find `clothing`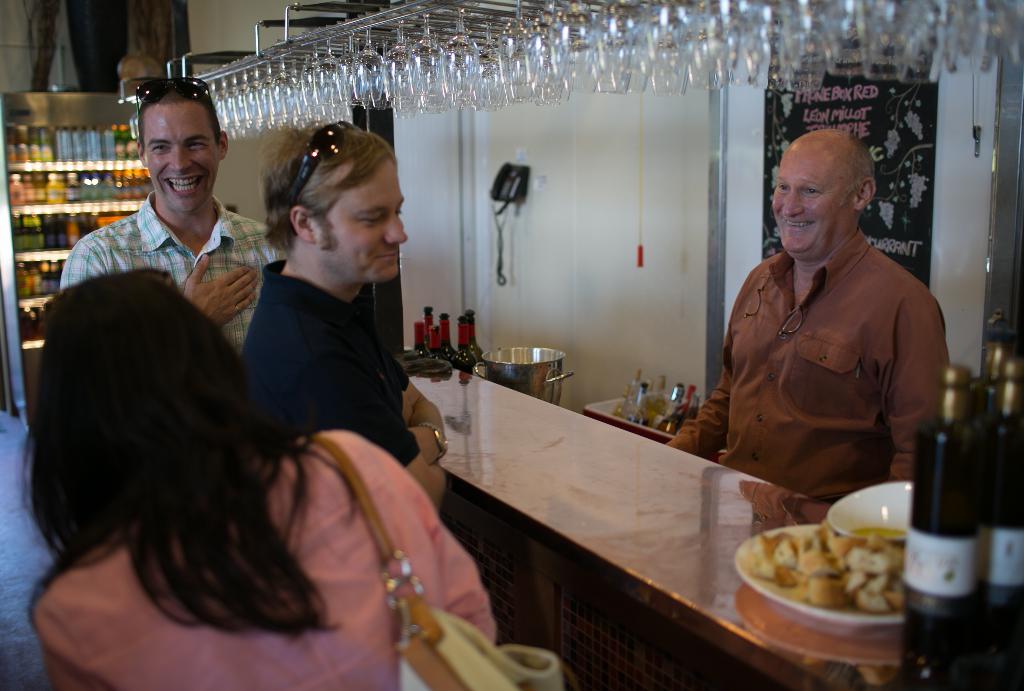
bbox(707, 197, 966, 530)
